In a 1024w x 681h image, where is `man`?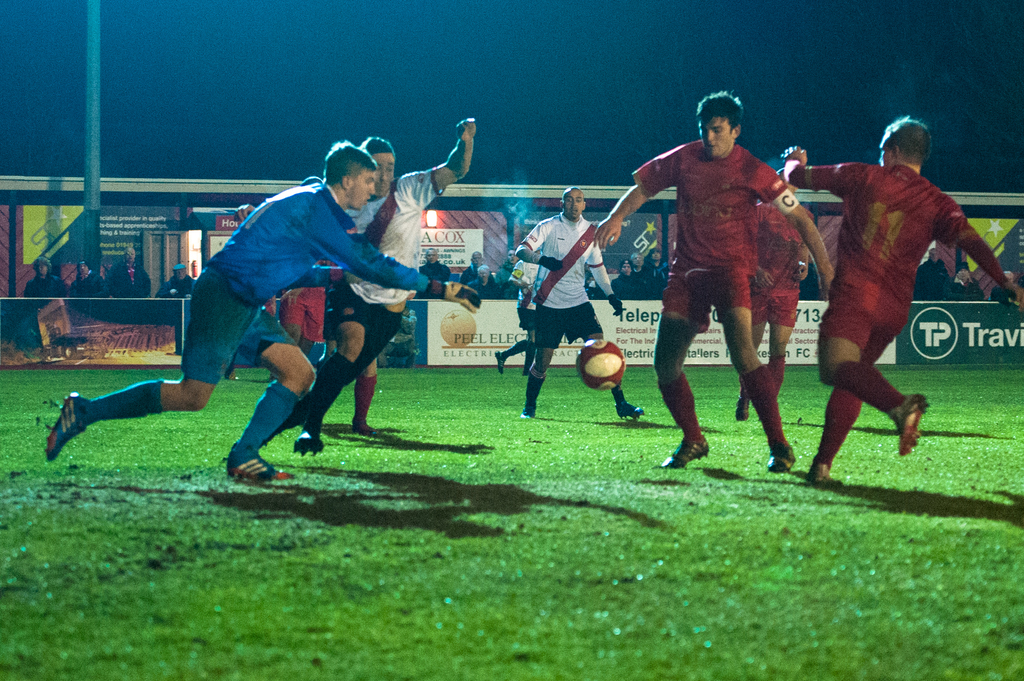
x1=792, y1=115, x2=995, y2=481.
